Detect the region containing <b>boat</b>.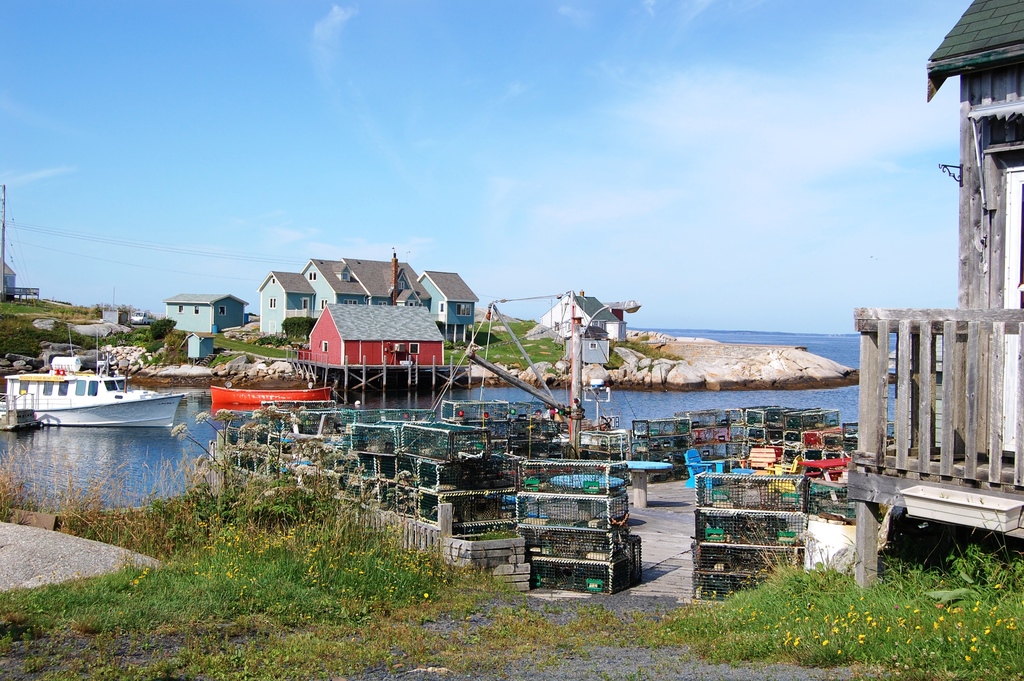
209,376,334,413.
